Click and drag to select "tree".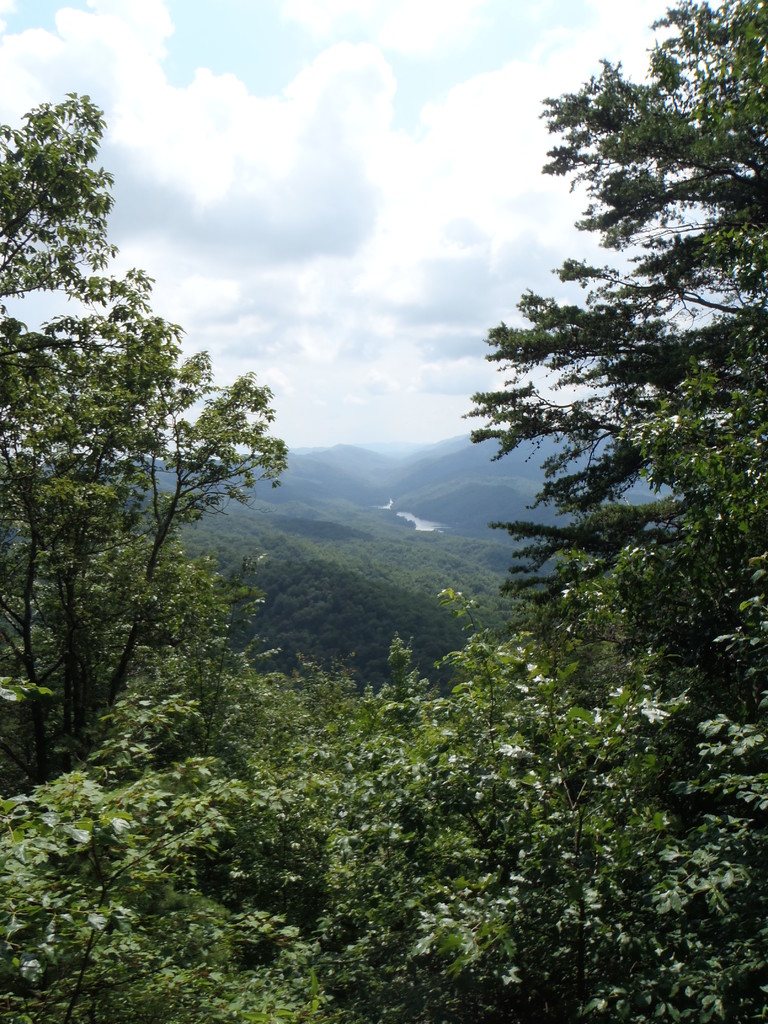
Selection: region(461, 0, 767, 722).
